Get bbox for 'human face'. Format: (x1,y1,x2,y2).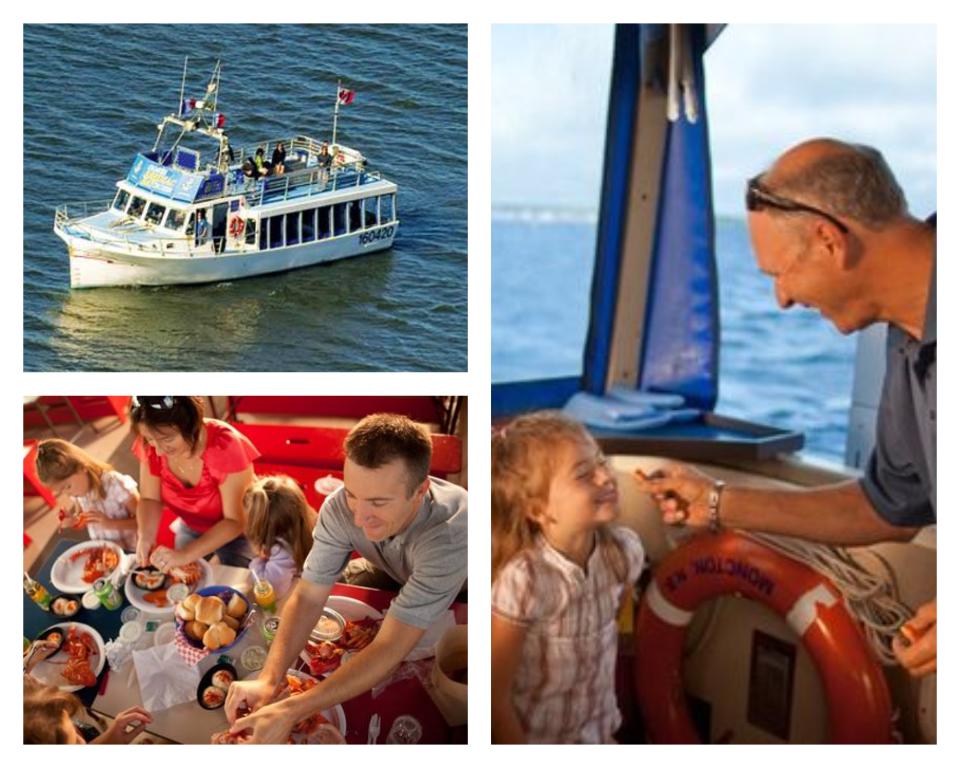
(140,427,188,459).
